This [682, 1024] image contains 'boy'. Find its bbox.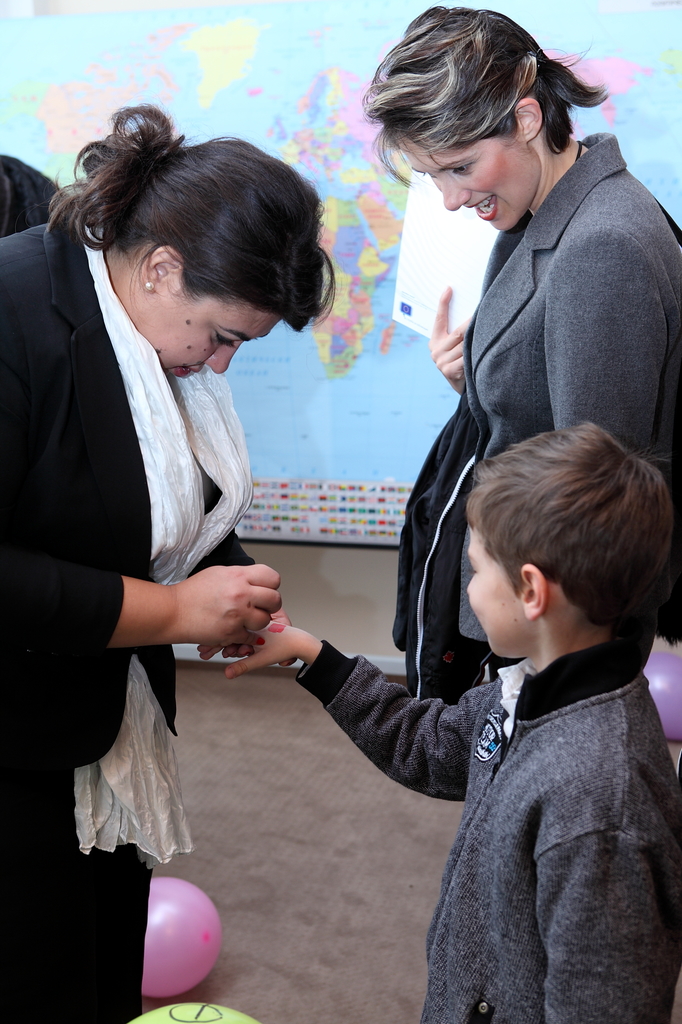
<bbox>198, 424, 681, 1023</bbox>.
